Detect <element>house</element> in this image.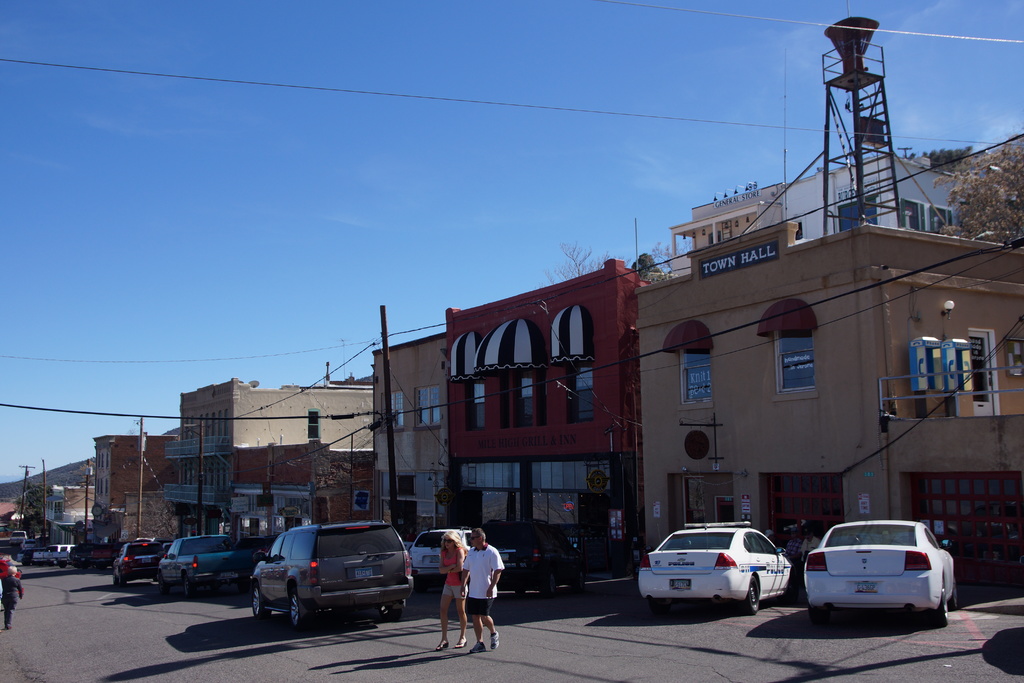
Detection: x1=450, y1=255, x2=644, y2=570.
